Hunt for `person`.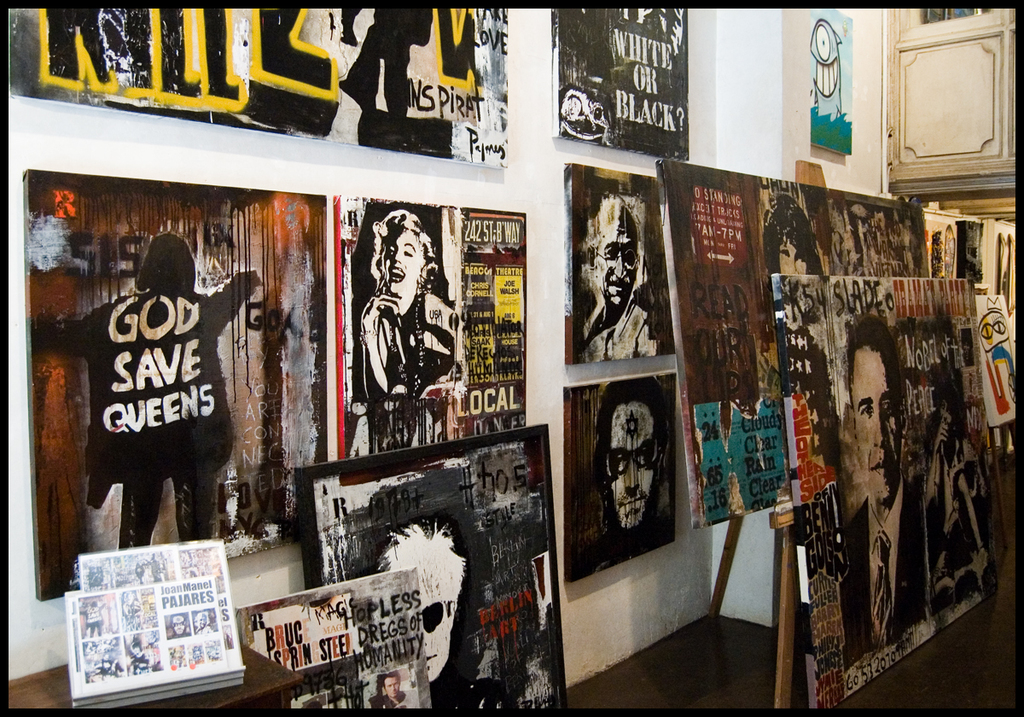
Hunted down at 576,190,662,366.
